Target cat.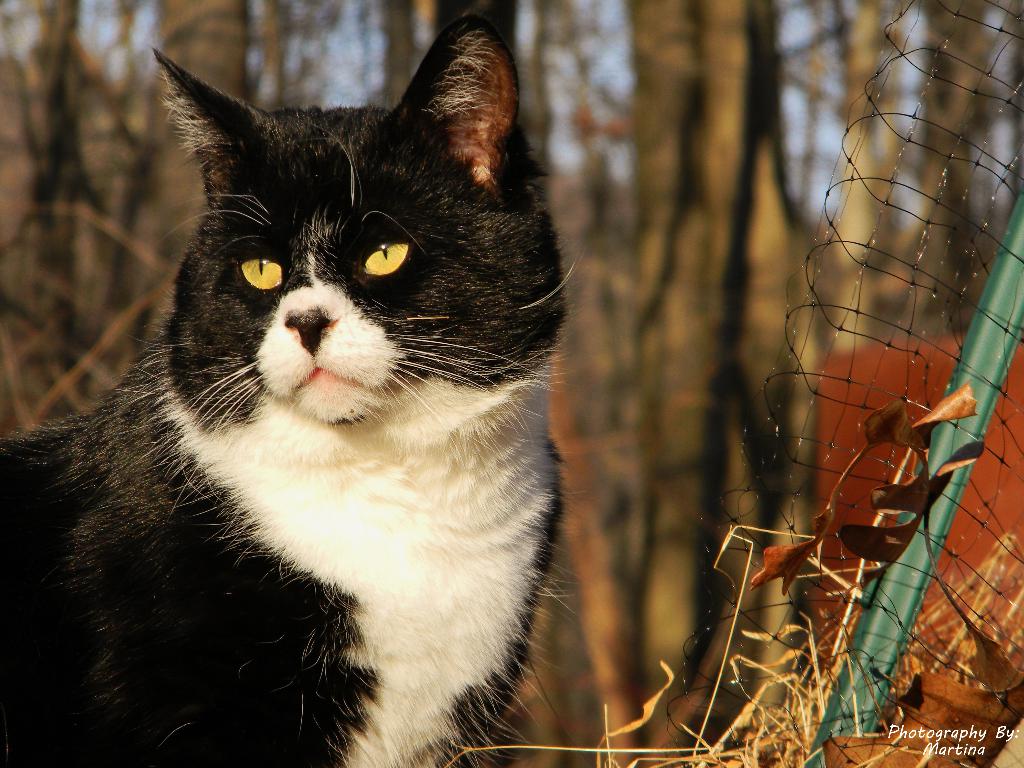
Target region: detection(0, 8, 592, 767).
